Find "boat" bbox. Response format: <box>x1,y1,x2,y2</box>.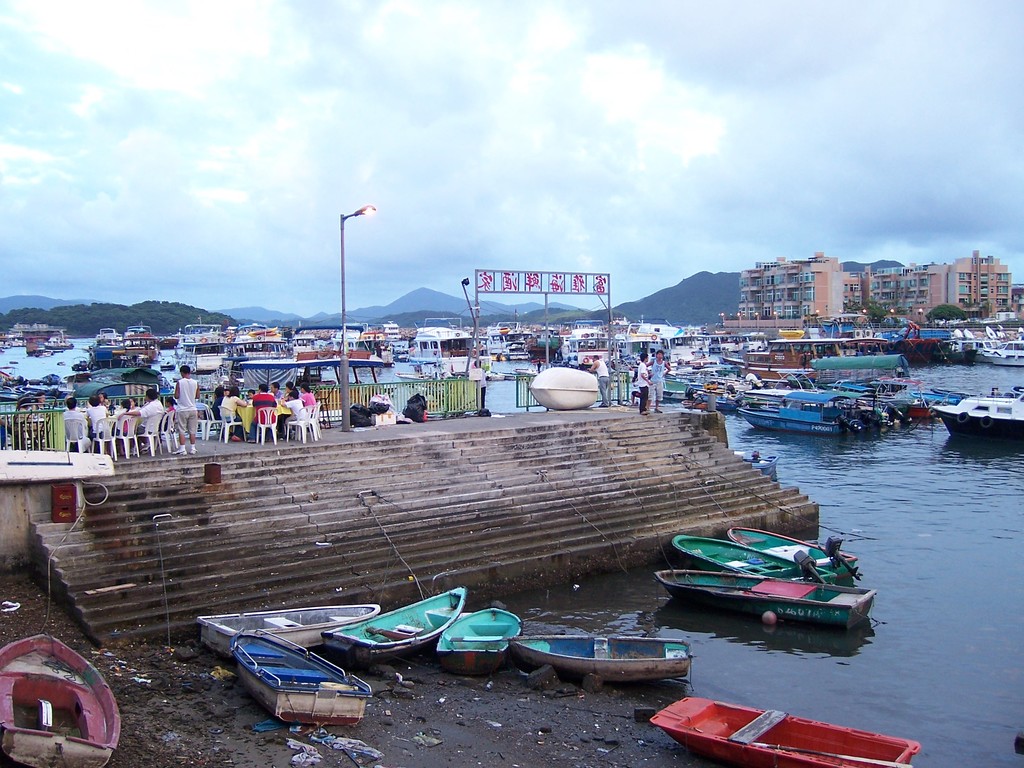
<box>0,634,124,767</box>.
